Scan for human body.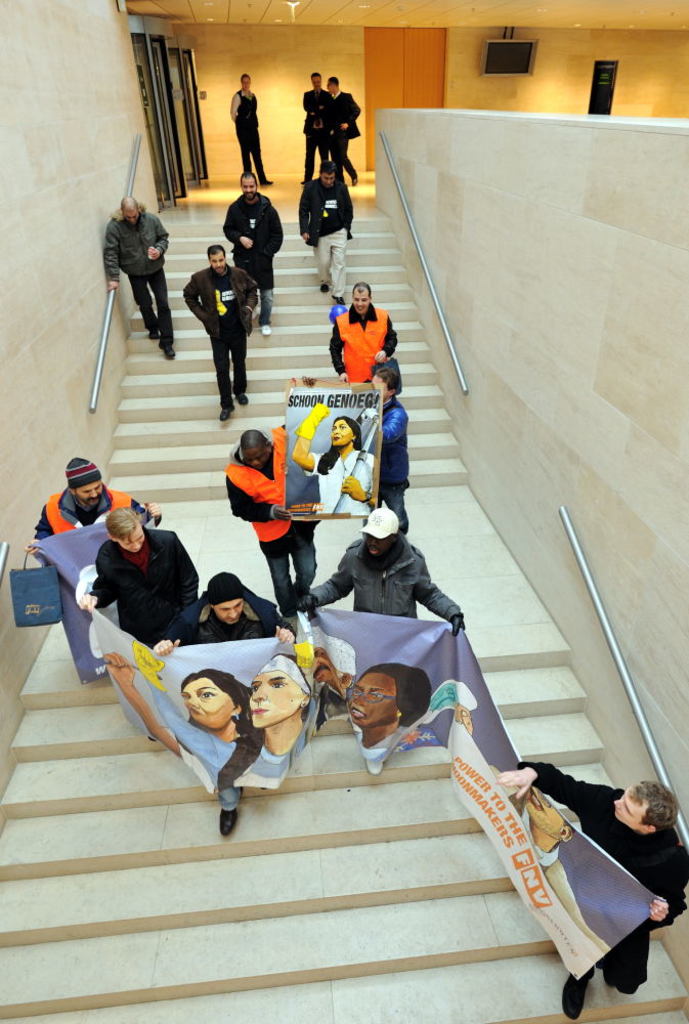
Scan result: [296, 529, 468, 633].
